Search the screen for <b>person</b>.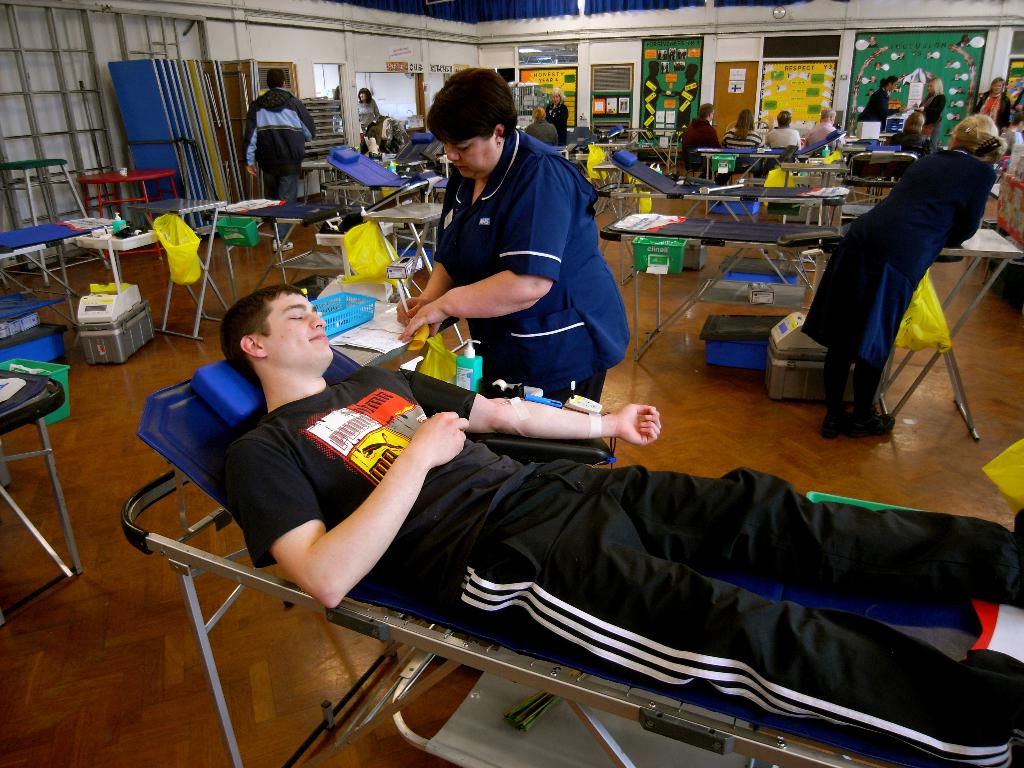
Found at box=[977, 78, 1010, 129].
